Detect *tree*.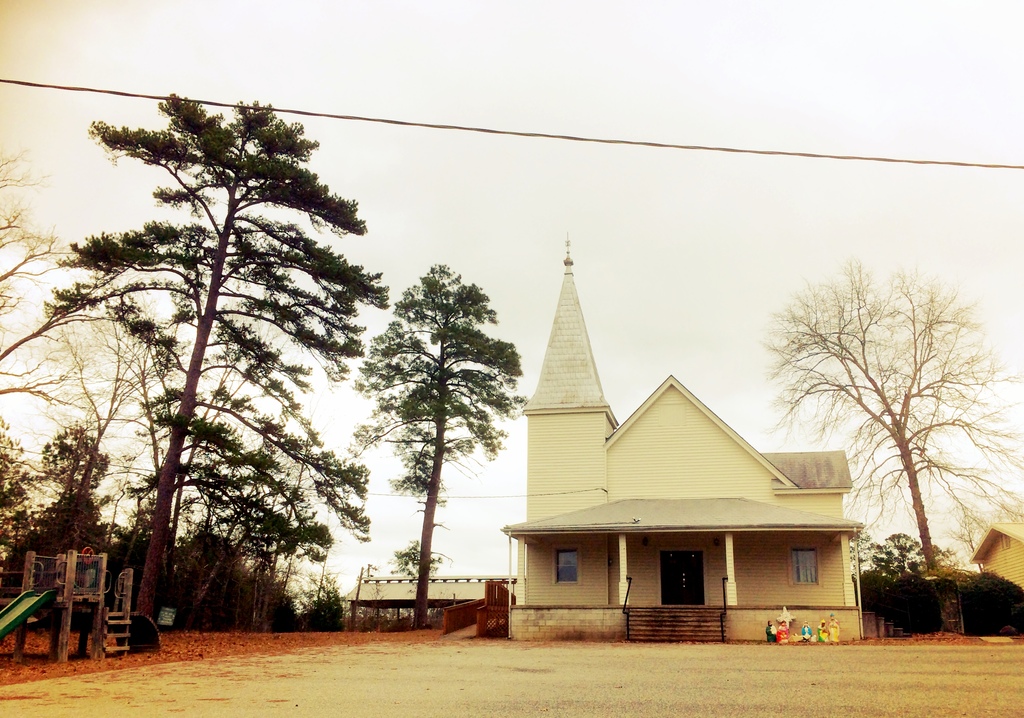
Detected at locate(868, 527, 921, 582).
